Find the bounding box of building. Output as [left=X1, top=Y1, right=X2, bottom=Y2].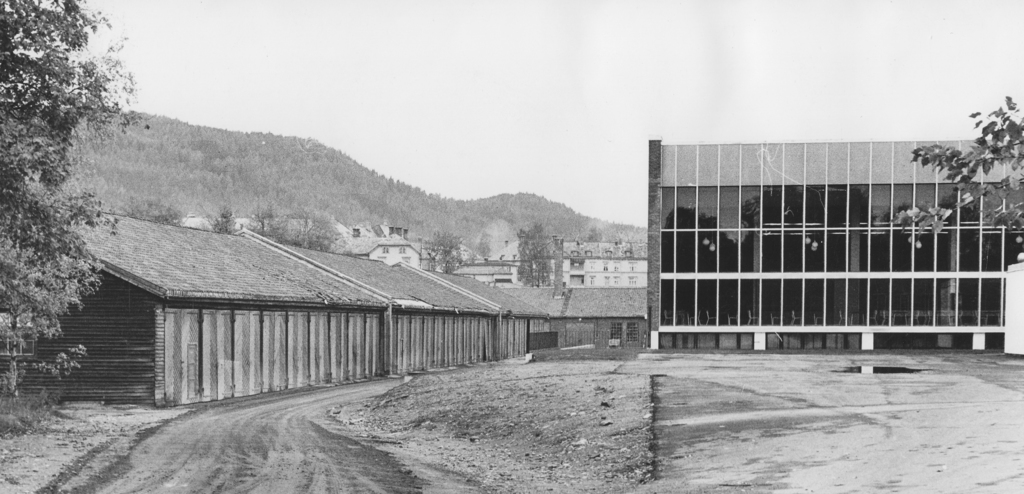
[left=50, top=197, right=653, bottom=425].
